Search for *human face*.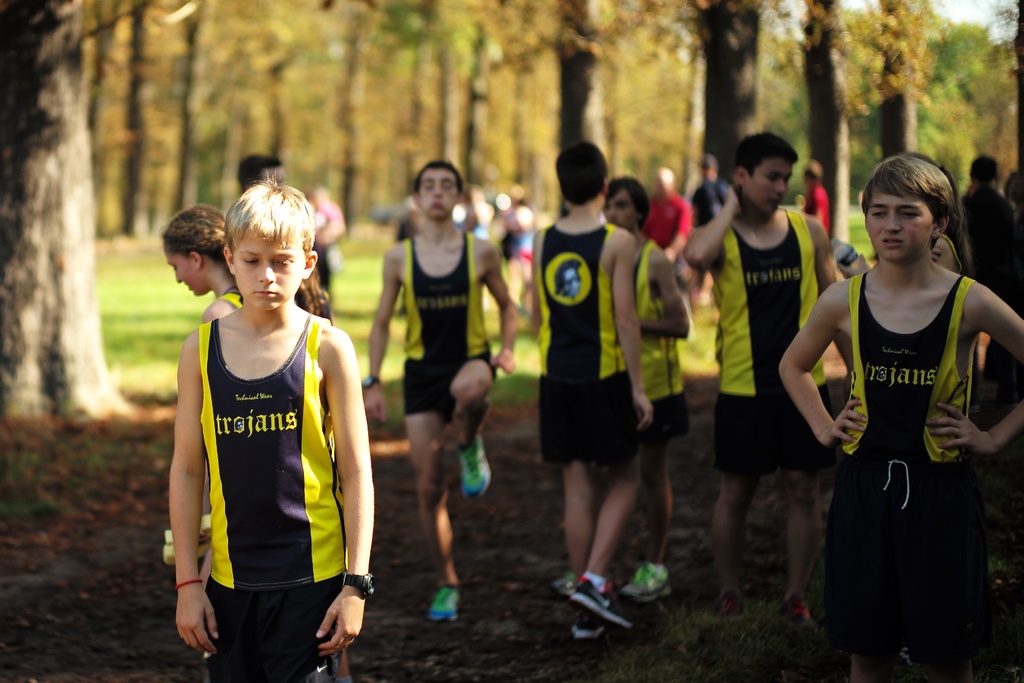
Found at bbox=(868, 185, 931, 262).
